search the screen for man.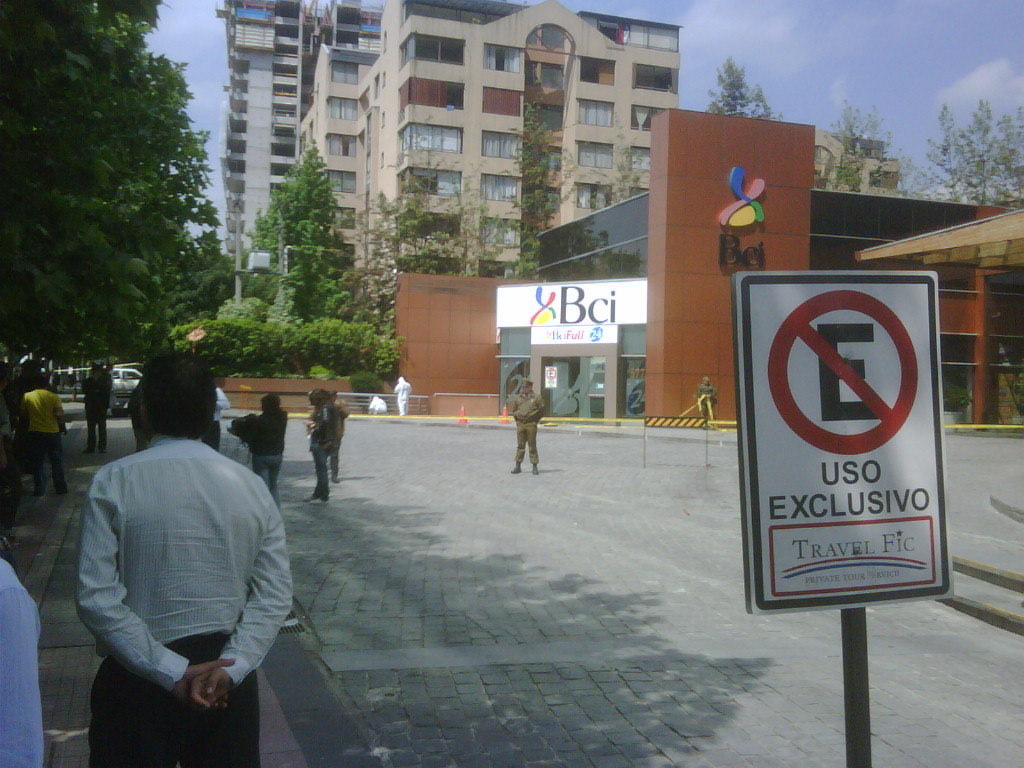
Found at 695,372,717,424.
